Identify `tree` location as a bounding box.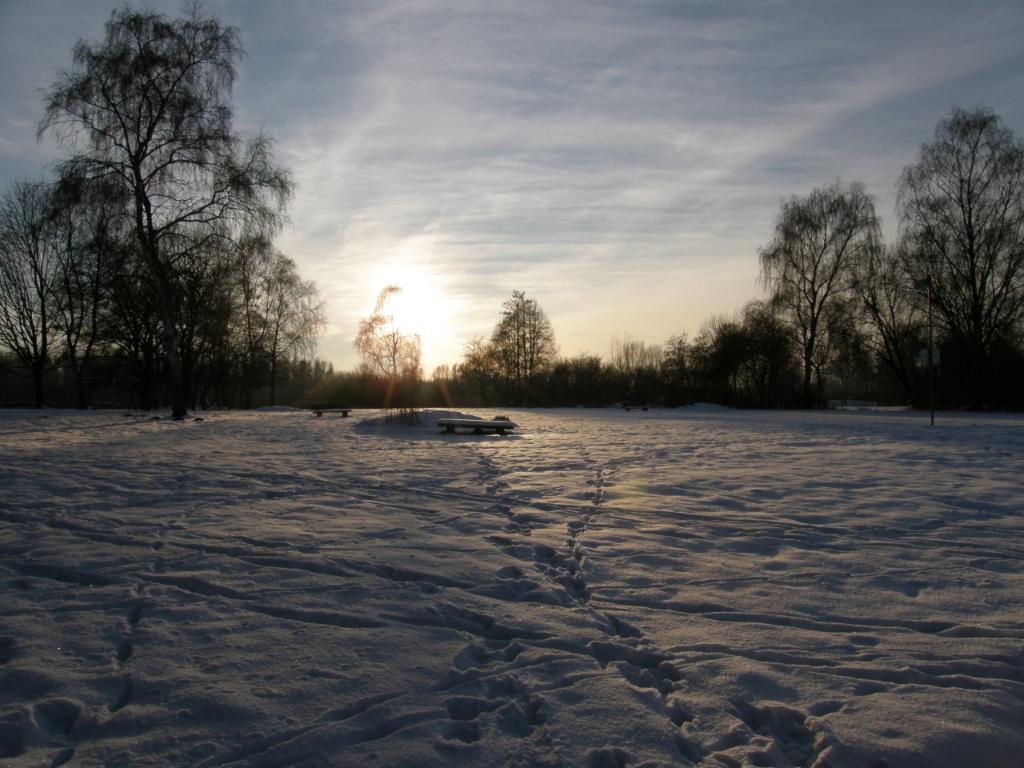
[left=256, top=246, right=323, bottom=415].
